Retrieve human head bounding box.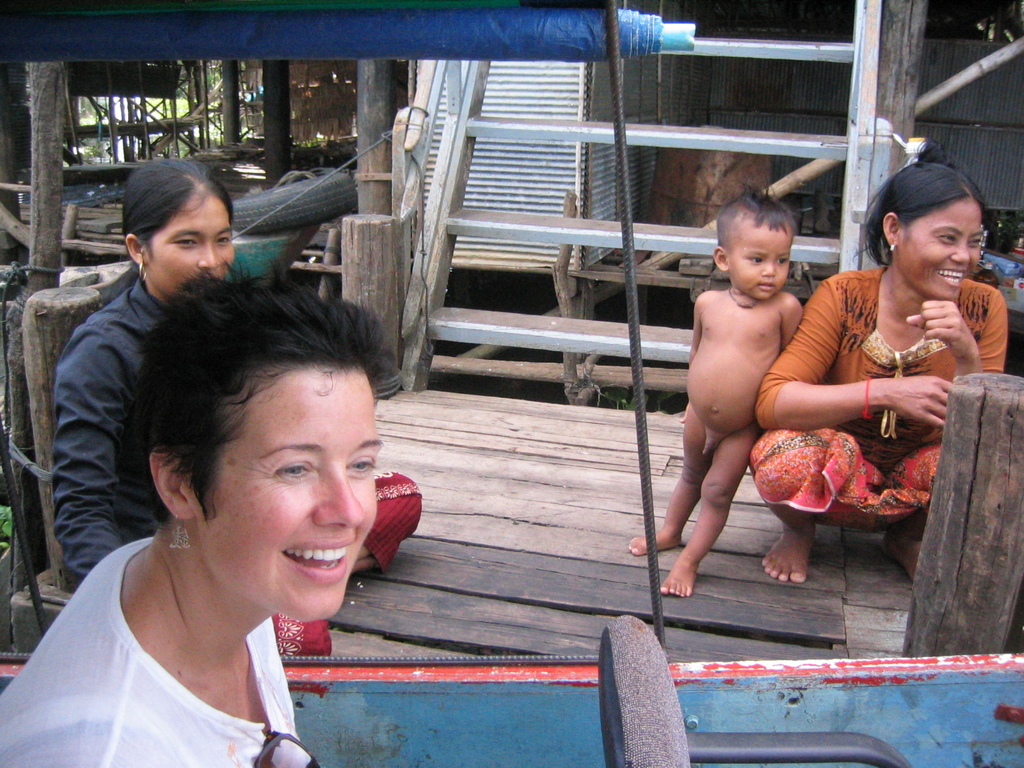
Bounding box: 869 162 993 298.
